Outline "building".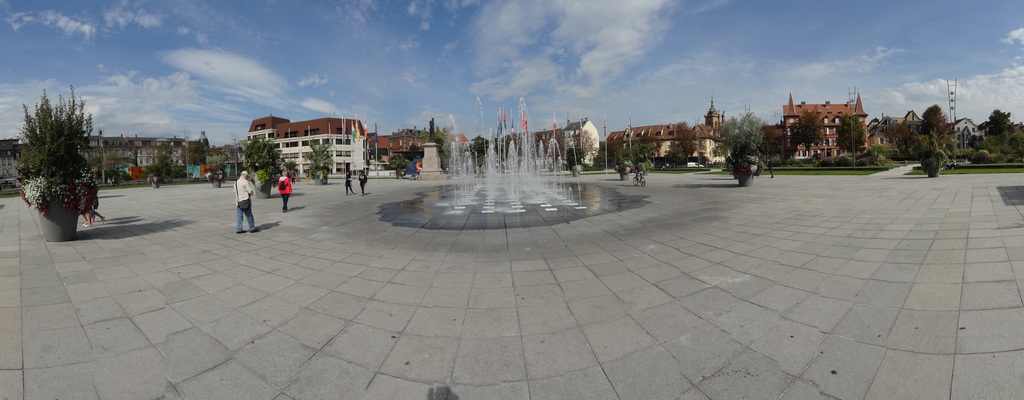
Outline: pyautogui.locateOnScreen(867, 109, 924, 153).
